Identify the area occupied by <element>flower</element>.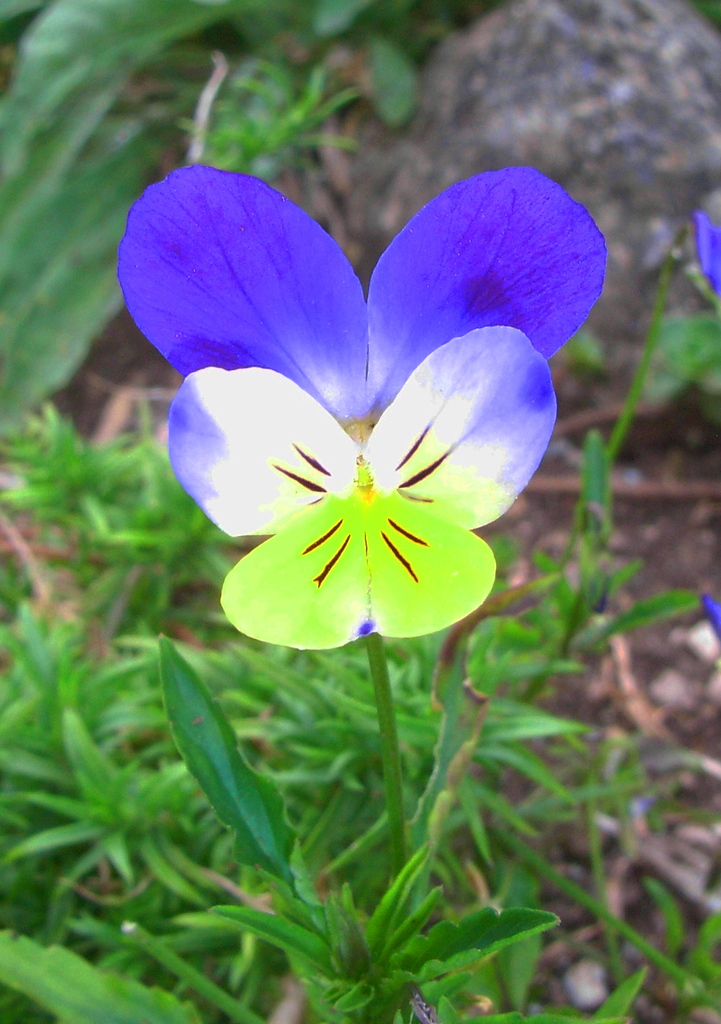
Area: BBox(699, 209, 720, 304).
